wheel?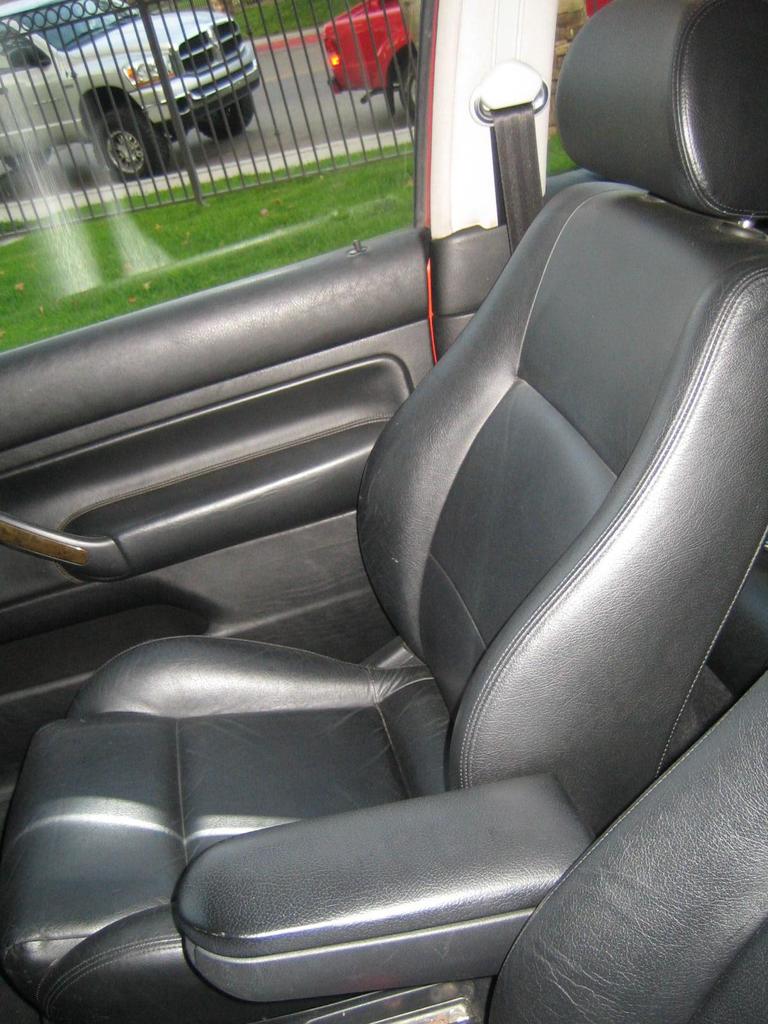
x1=205, y1=92, x2=253, y2=138
